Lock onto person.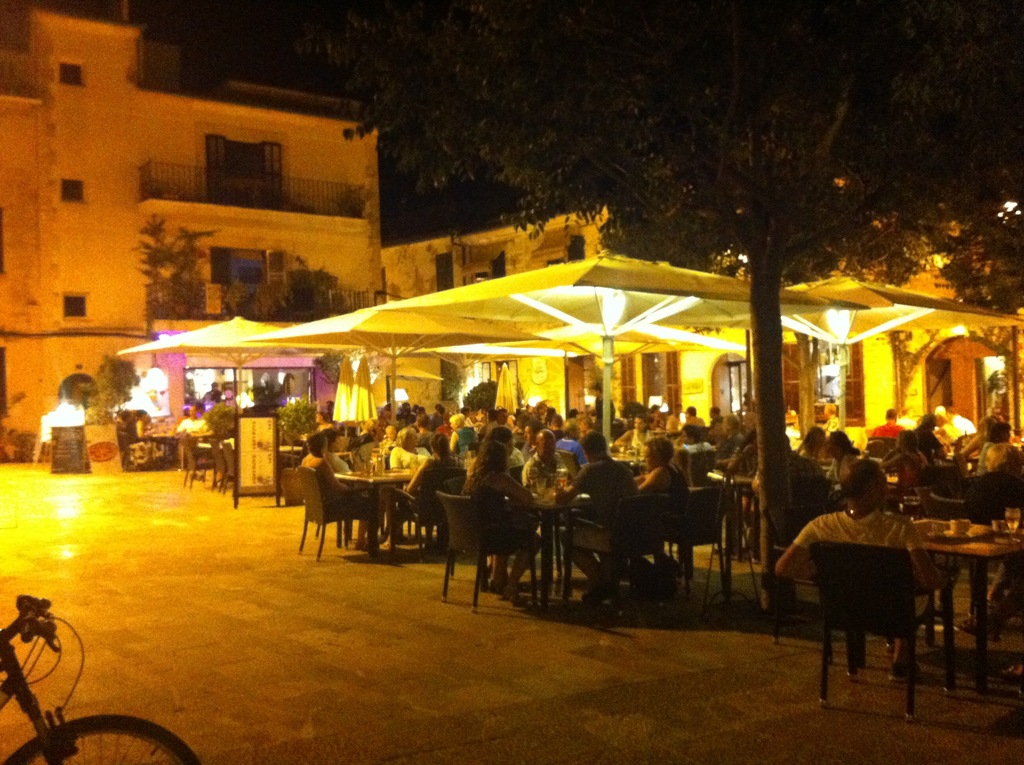
Locked: 633,437,687,599.
